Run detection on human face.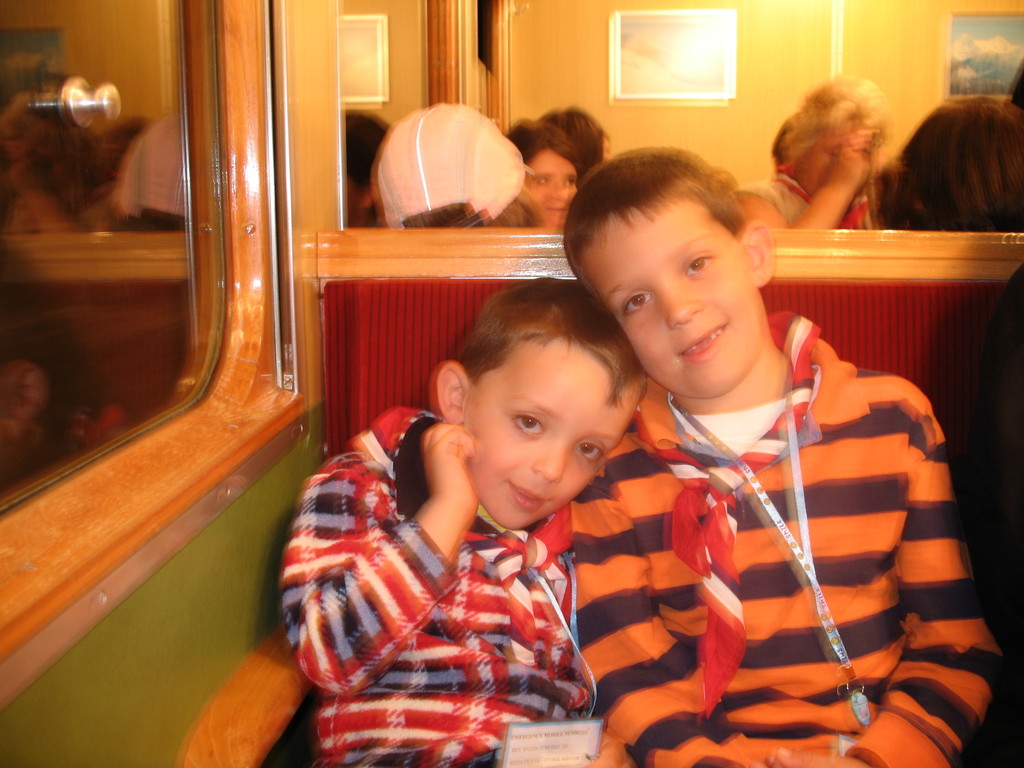
Result: Rect(525, 152, 578, 225).
